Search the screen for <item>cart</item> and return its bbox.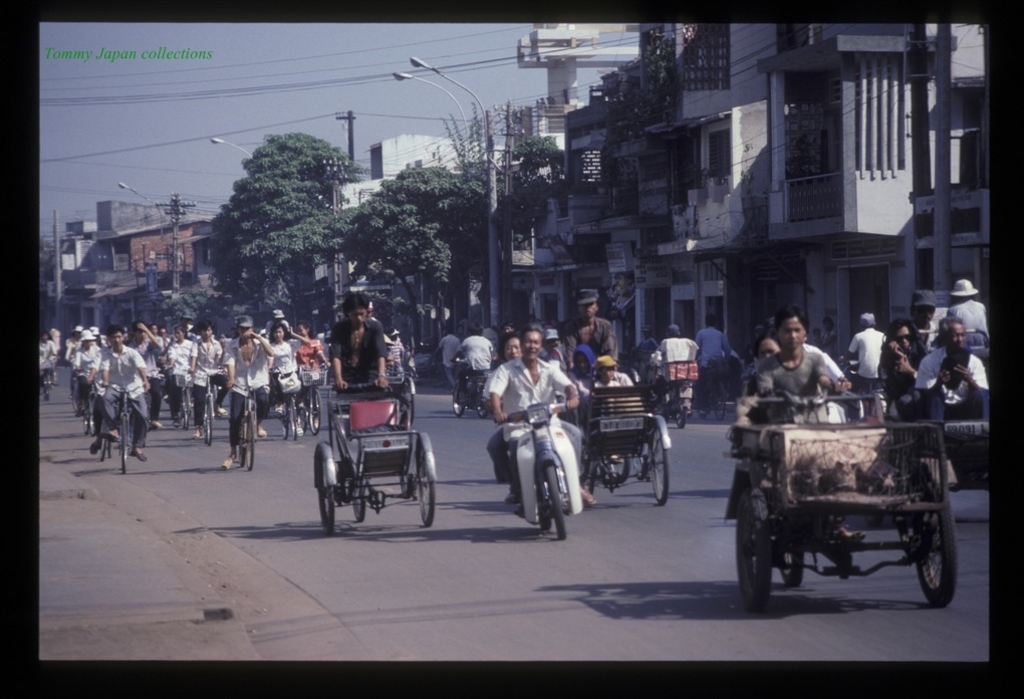
Found: pyautogui.locateOnScreen(304, 369, 449, 531).
